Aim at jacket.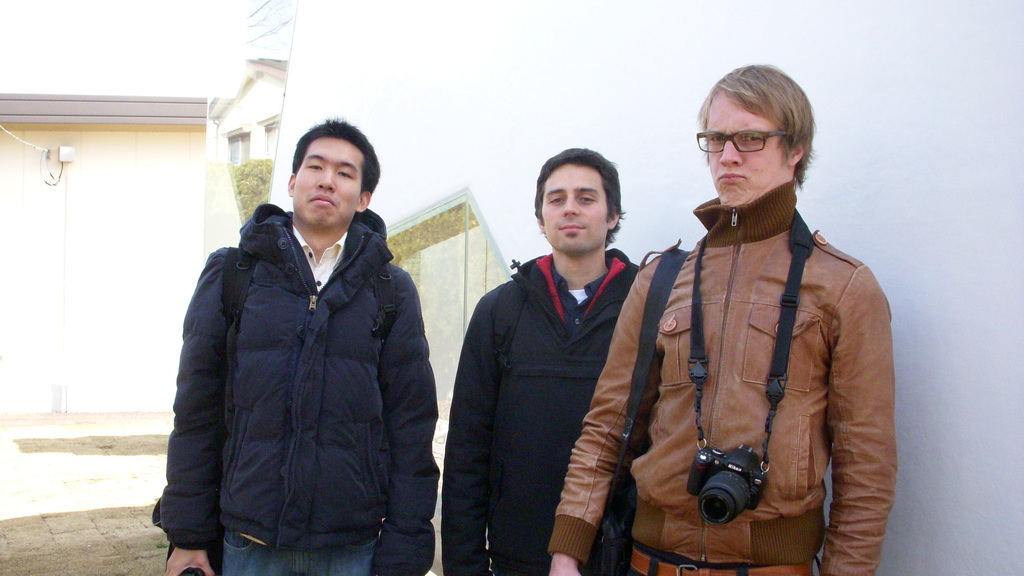
Aimed at detection(166, 143, 437, 552).
